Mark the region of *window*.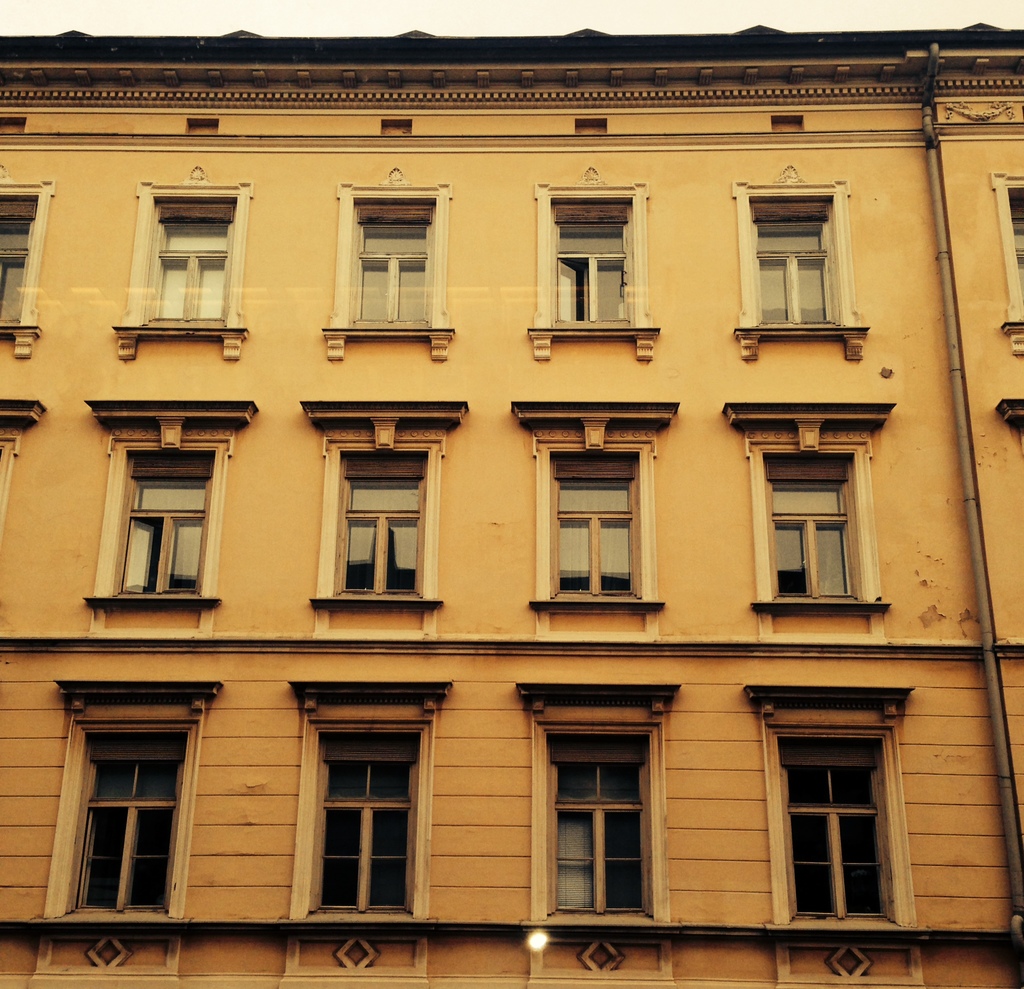
Region: [712, 393, 908, 606].
